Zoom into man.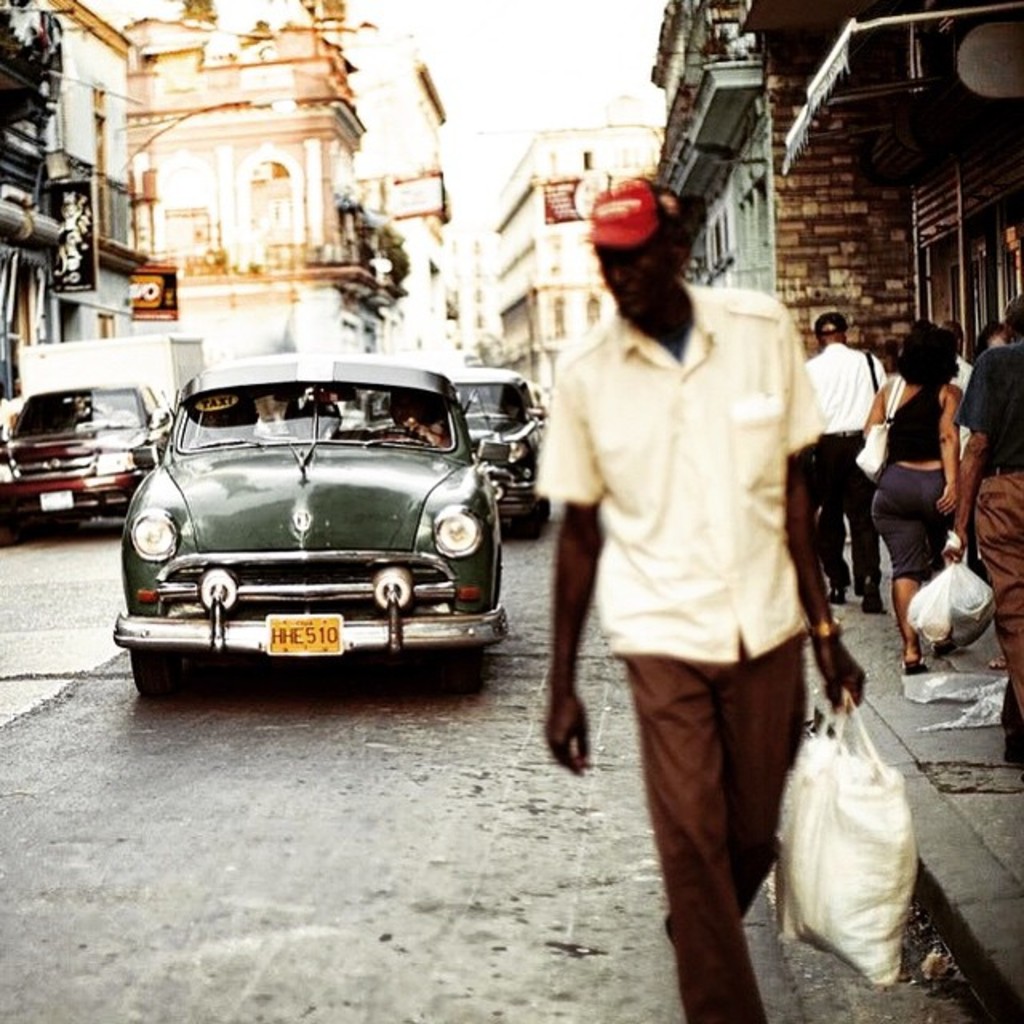
Zoom target: 186, 400, 258, 448.
